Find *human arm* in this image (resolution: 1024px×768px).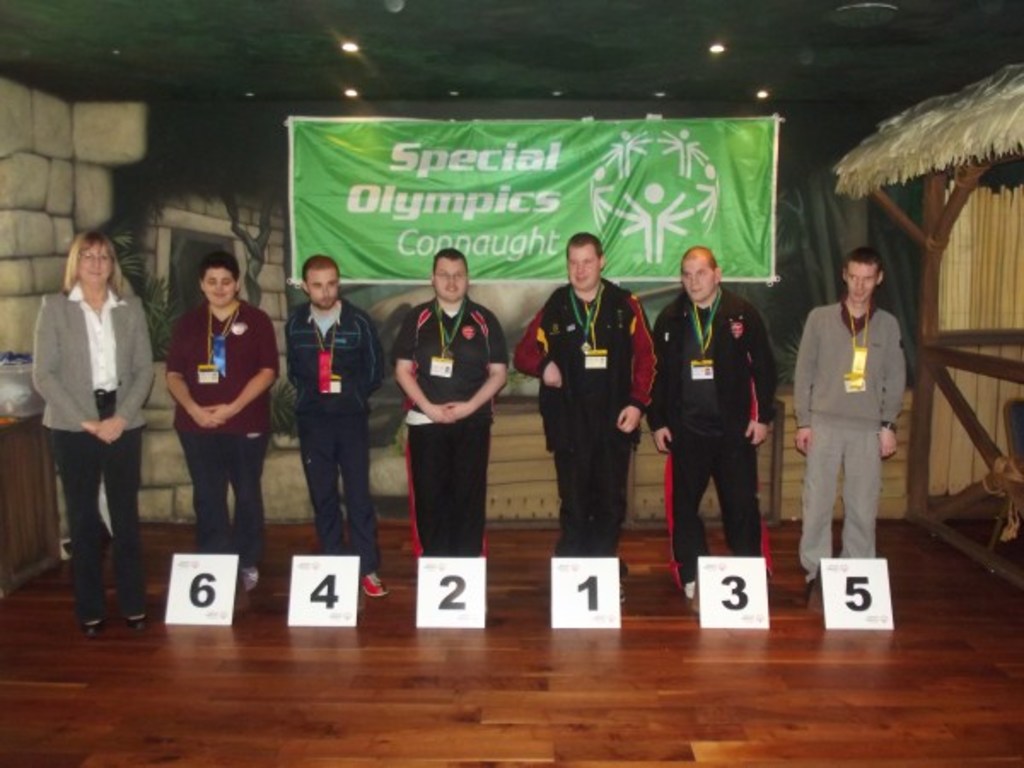
609,288,659,449.
